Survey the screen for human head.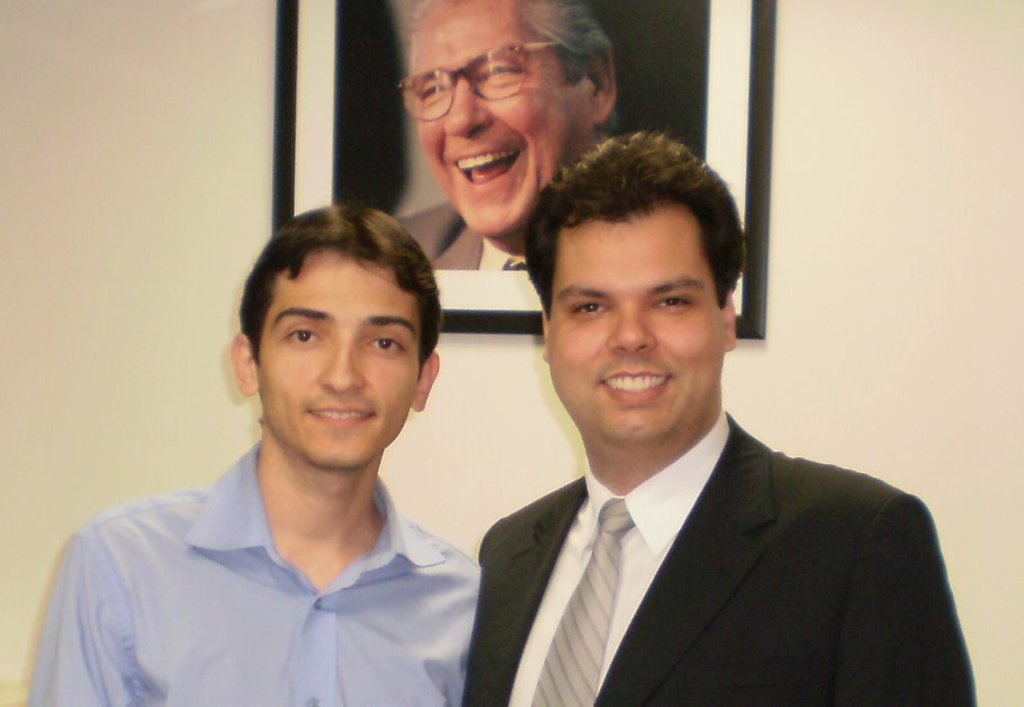
Survey found: <box>401,0,617,241</box>.
